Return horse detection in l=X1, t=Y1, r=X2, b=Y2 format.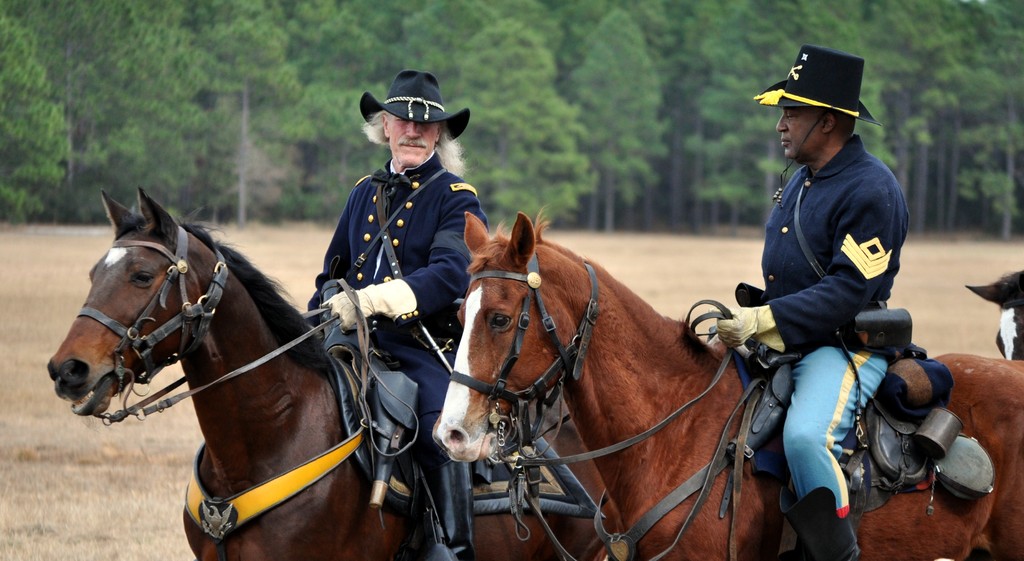
l=44, t=180, r=615, b=560.
